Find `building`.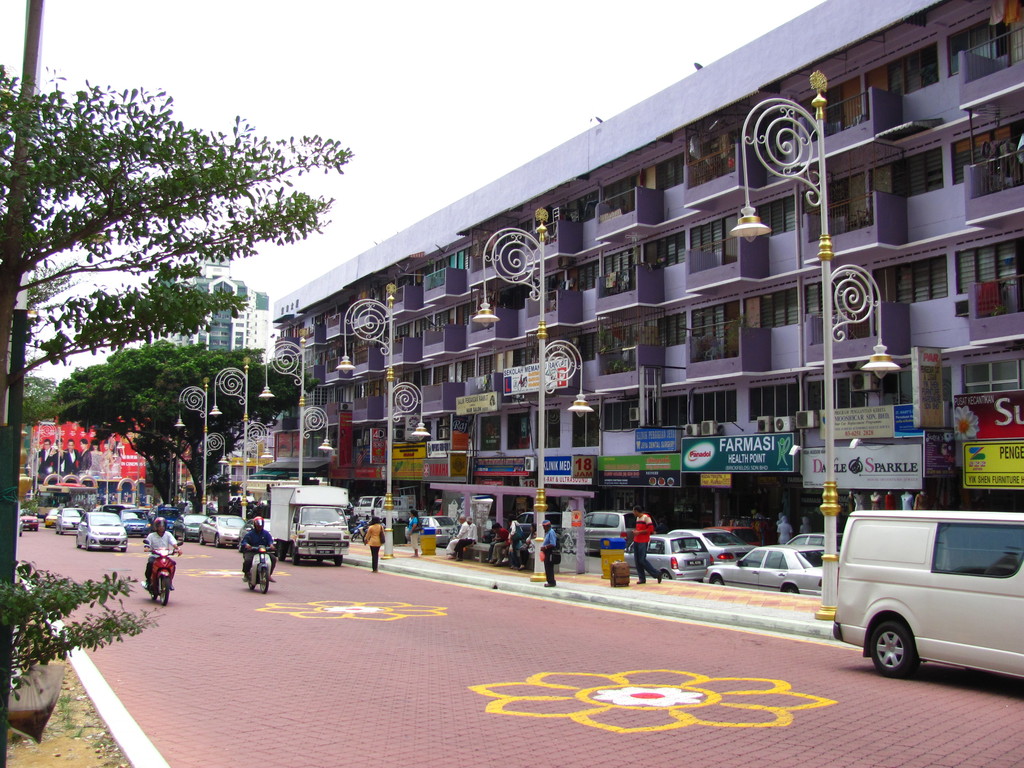
275 0 1023 557.
